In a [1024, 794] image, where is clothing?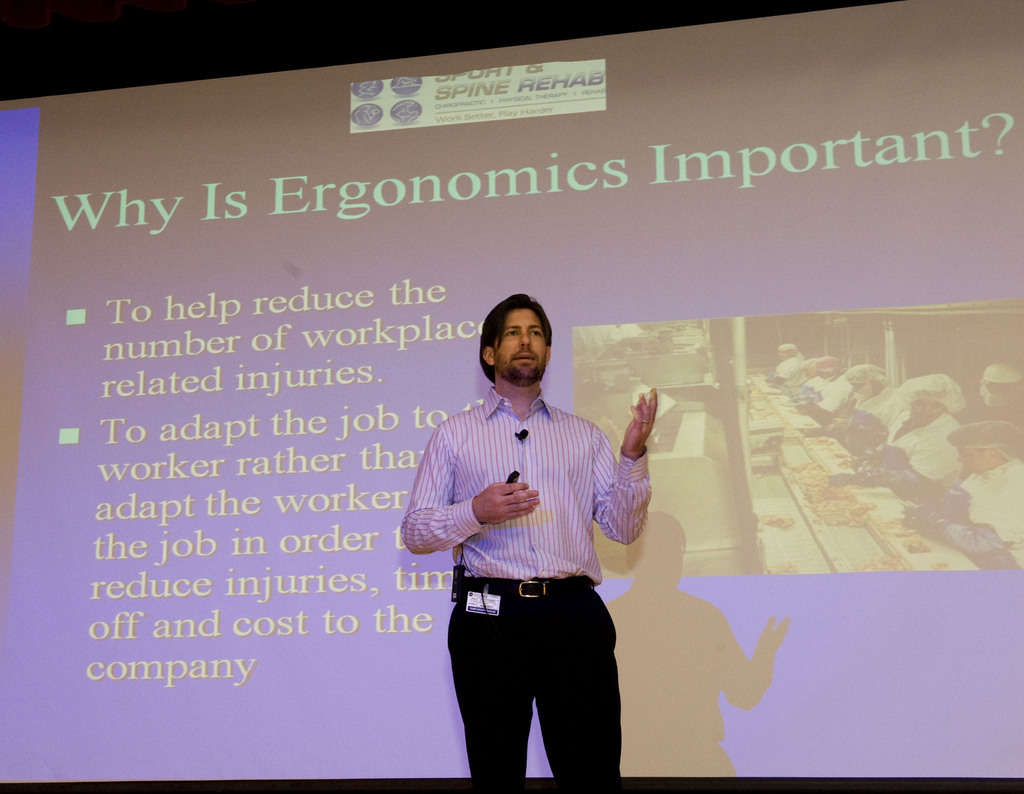
bbox(875, 409, 963, 500).
